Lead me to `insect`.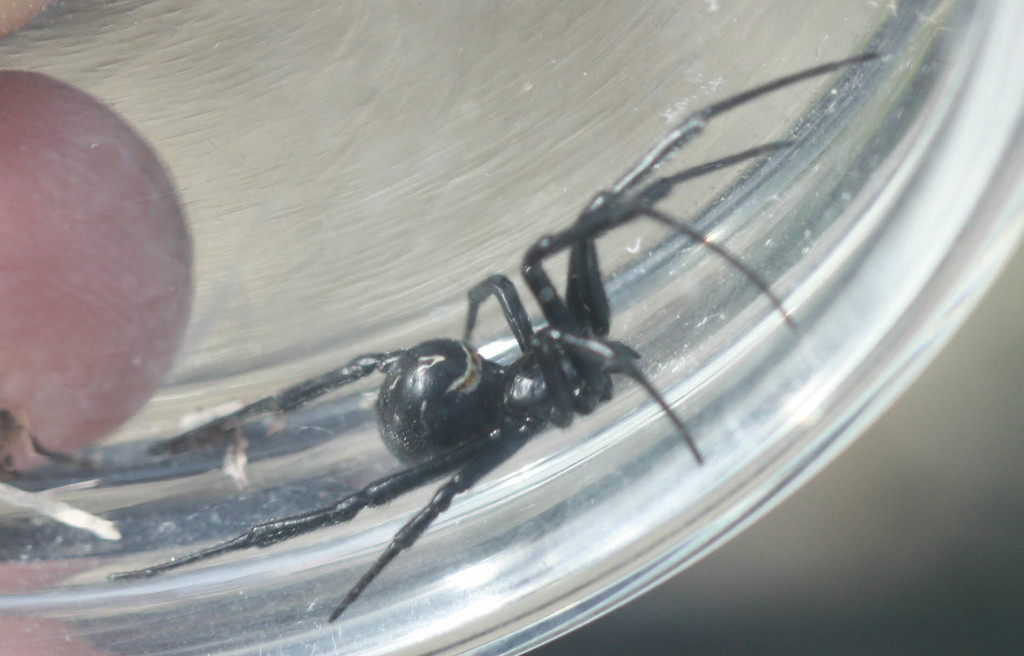
Lead to <bbox>98, 52, 870, 643</bbox>.
